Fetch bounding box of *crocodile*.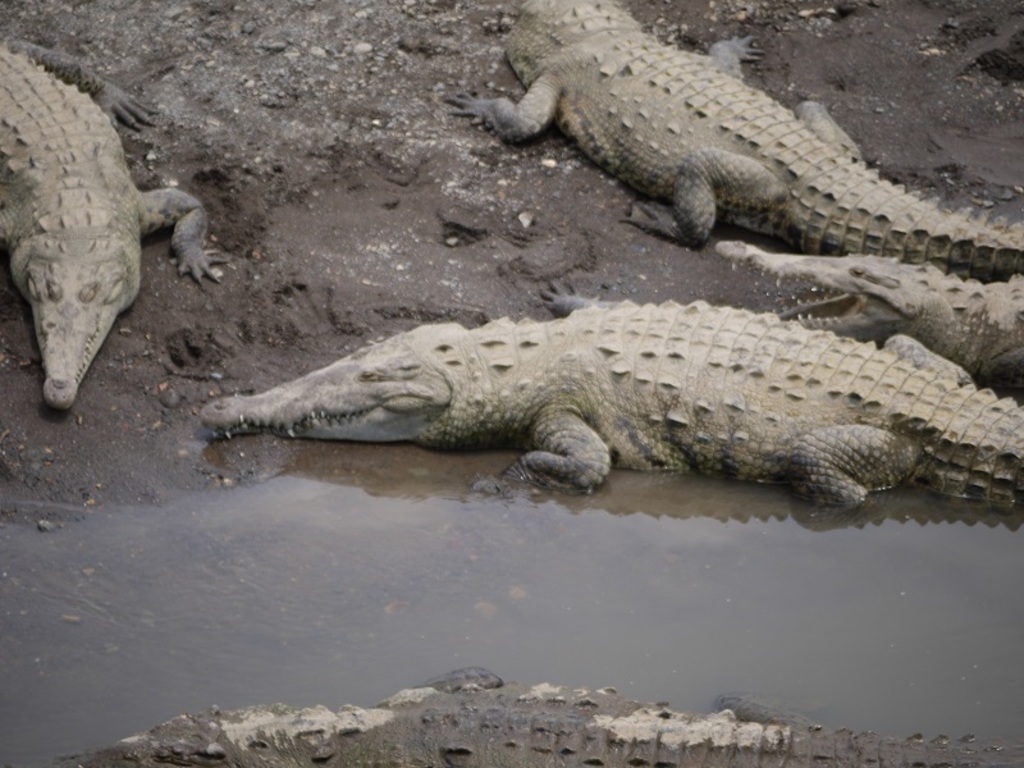
Bbox: 447, 0, 1023, 283.
